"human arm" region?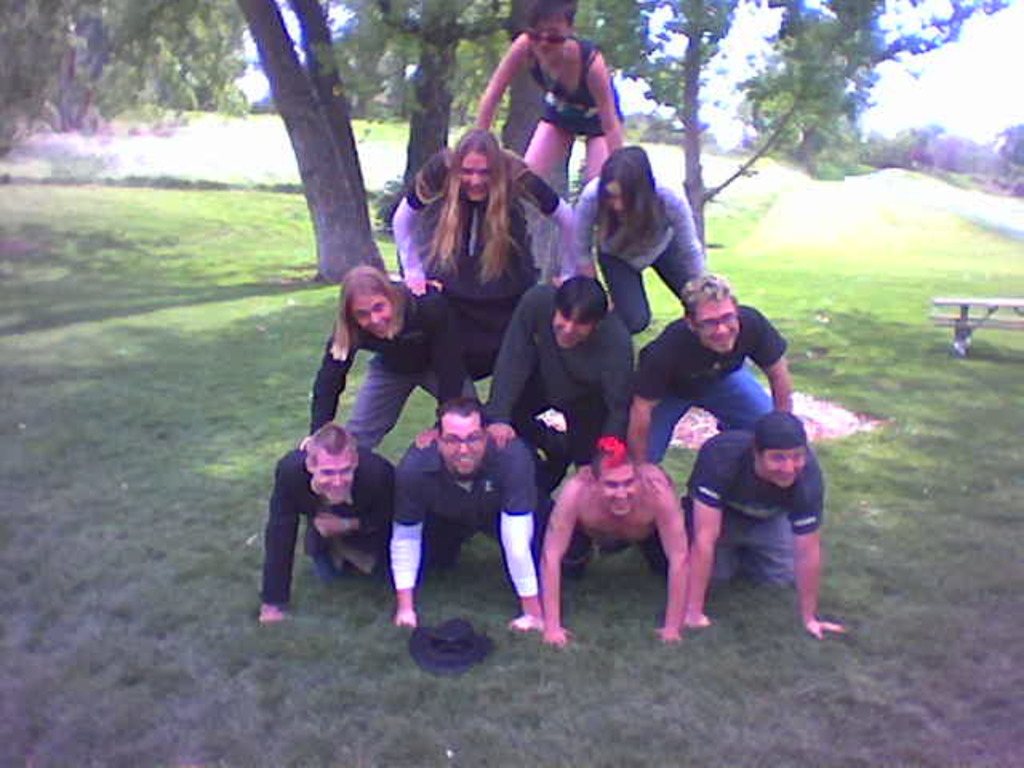
539 470 605 642
